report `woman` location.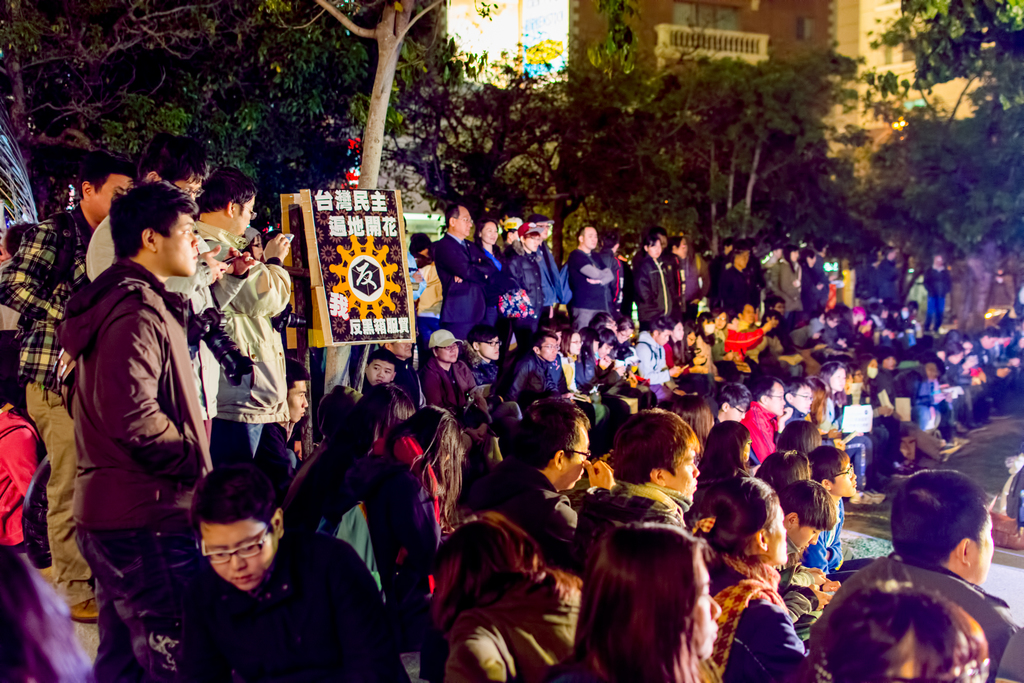
Report: 820:361:889:488.
